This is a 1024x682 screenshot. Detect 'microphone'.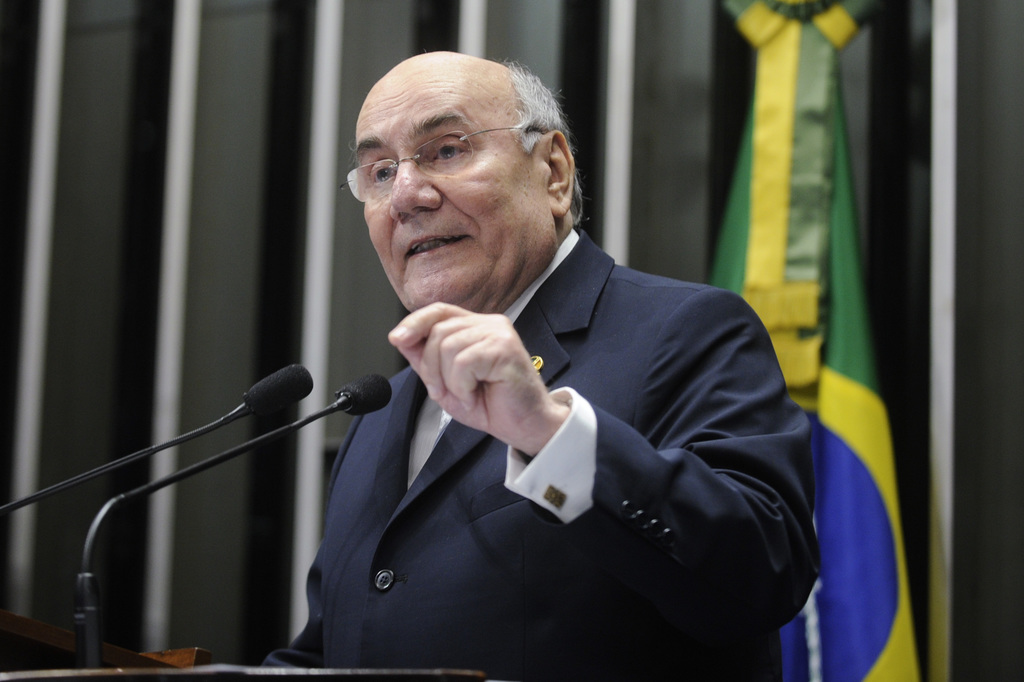
[319,376,384,437].
